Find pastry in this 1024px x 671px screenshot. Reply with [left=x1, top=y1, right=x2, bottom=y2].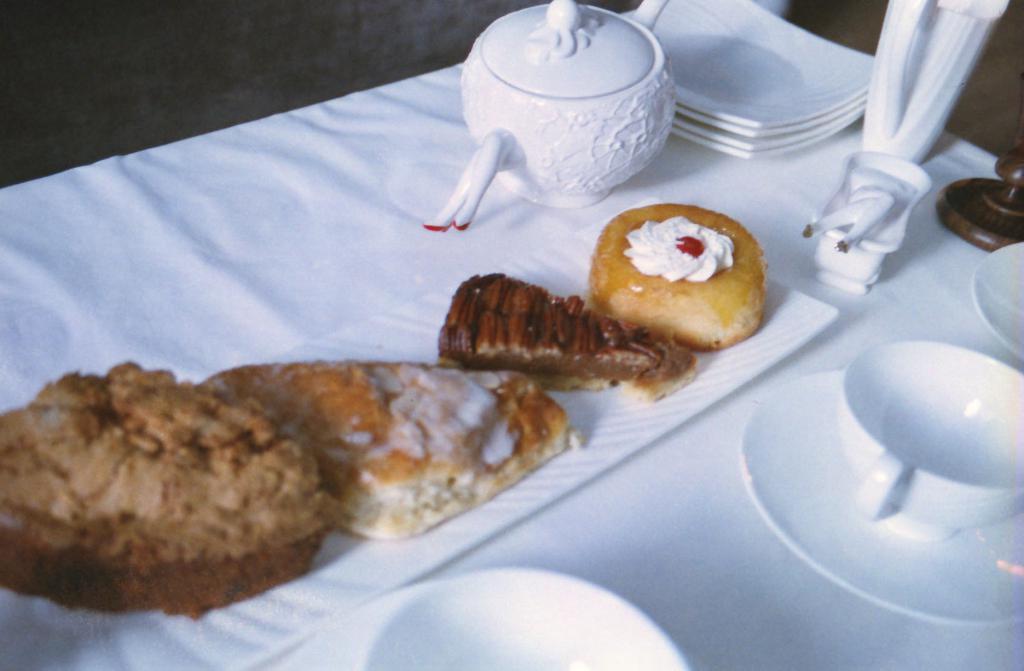
[left=436, top=275, right=691, bottom=394].
